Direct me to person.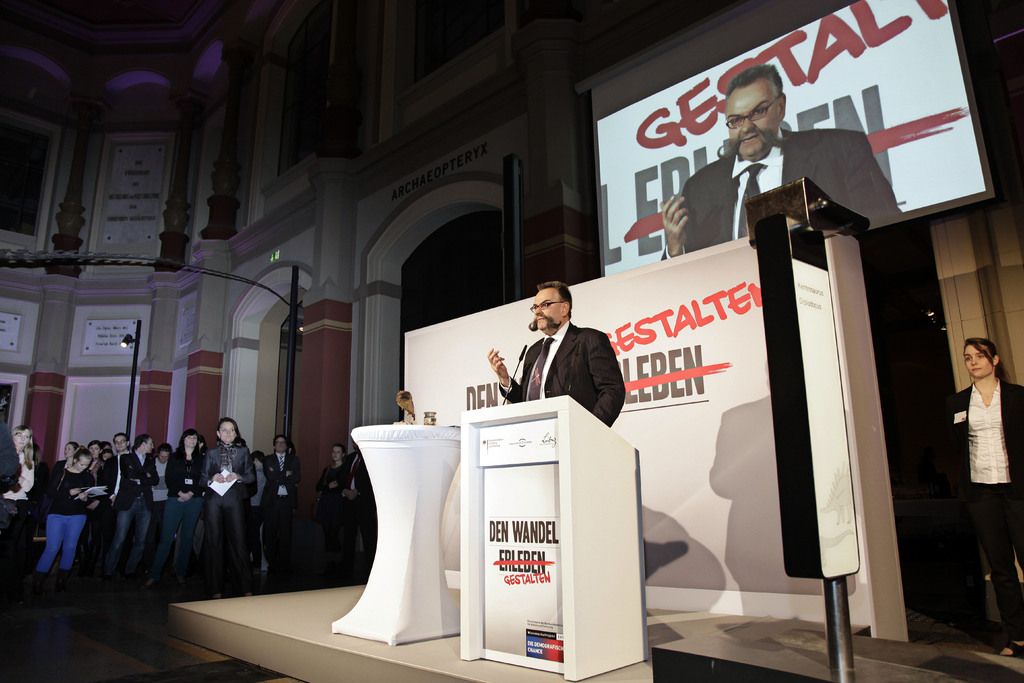
Direction: 486:279:623:423.
